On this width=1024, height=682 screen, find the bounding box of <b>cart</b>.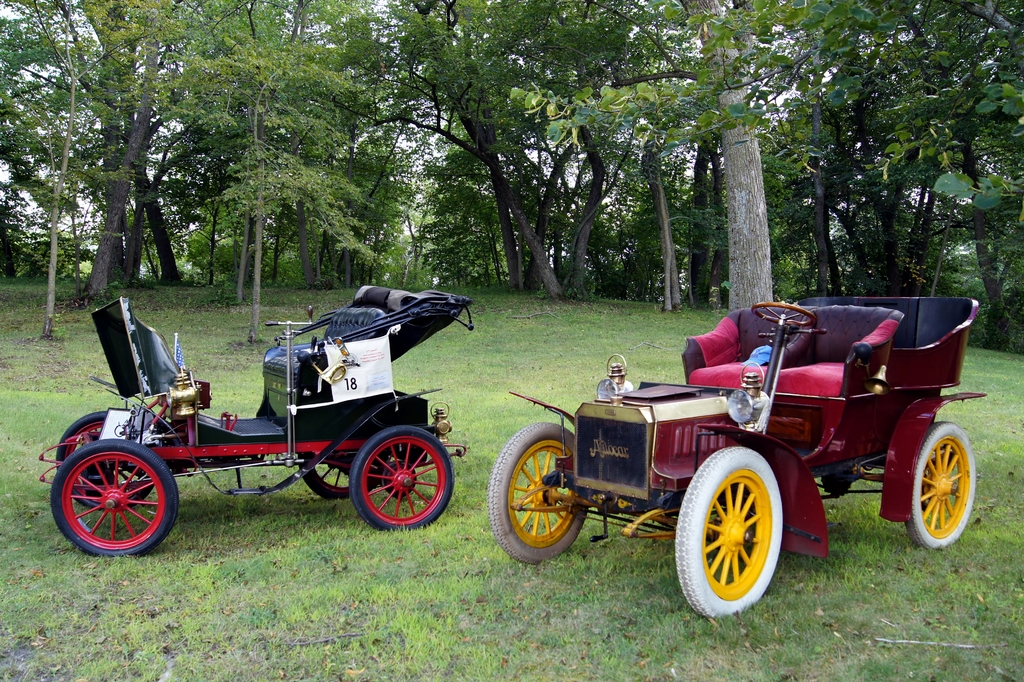
Bounding box: crop(42, 282, 475, 561).
